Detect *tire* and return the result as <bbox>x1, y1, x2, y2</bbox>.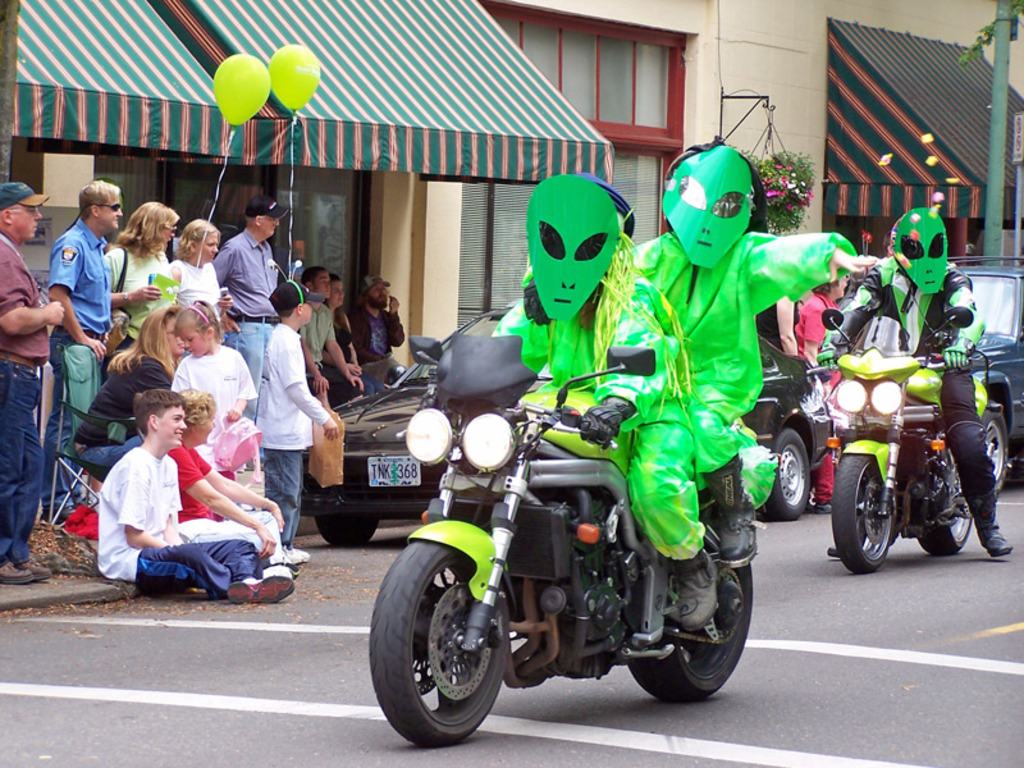
<bbox>763, 428, 812, 520</bbox>.
